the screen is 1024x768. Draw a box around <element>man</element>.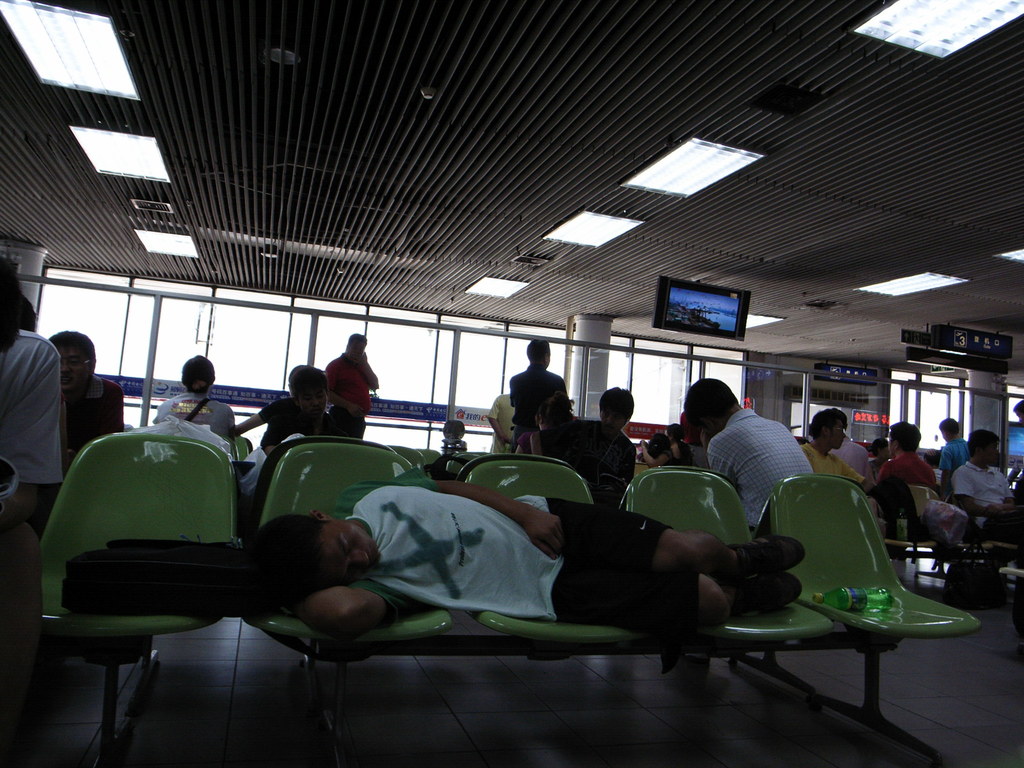
bbox(877, 422, 938, 486).
